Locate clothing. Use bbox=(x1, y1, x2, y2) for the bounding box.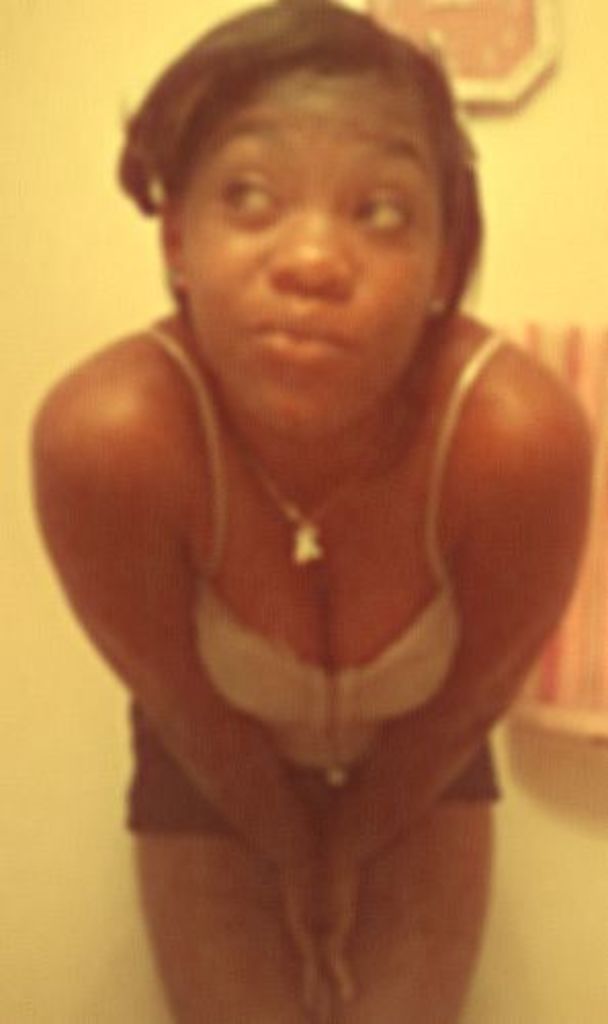
bbox=(119, 317, 518, 831).
